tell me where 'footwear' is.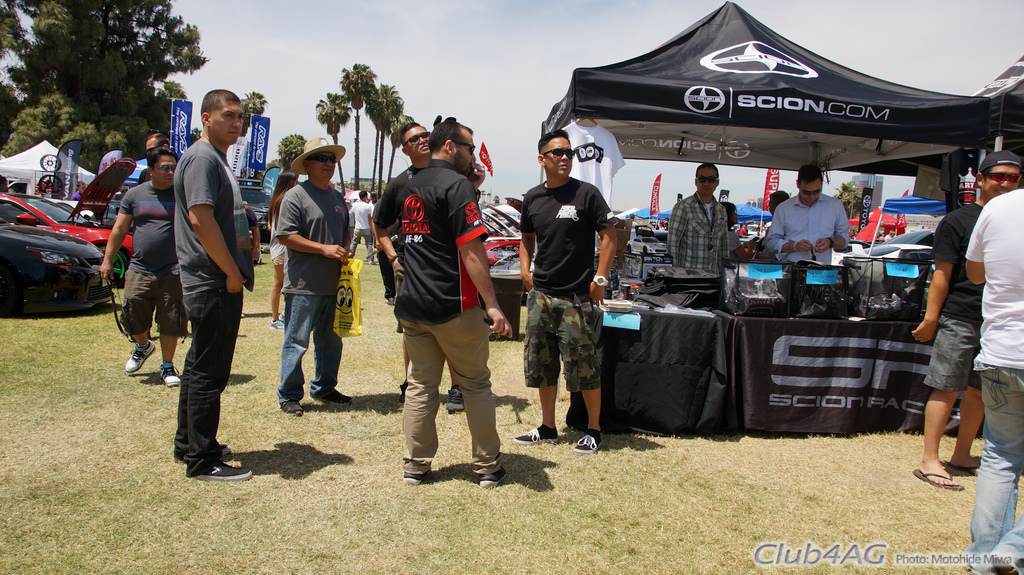
'footwear' is at [445,386,461,409].
